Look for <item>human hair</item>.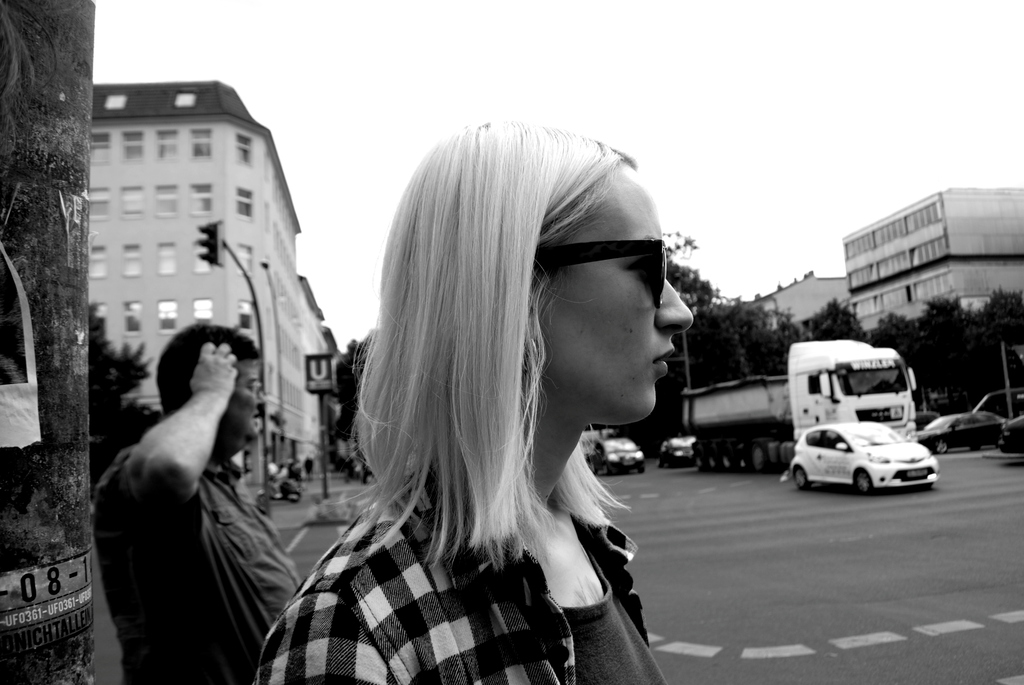
Found: x1=317, y1=116, x2=679, y2=622.
